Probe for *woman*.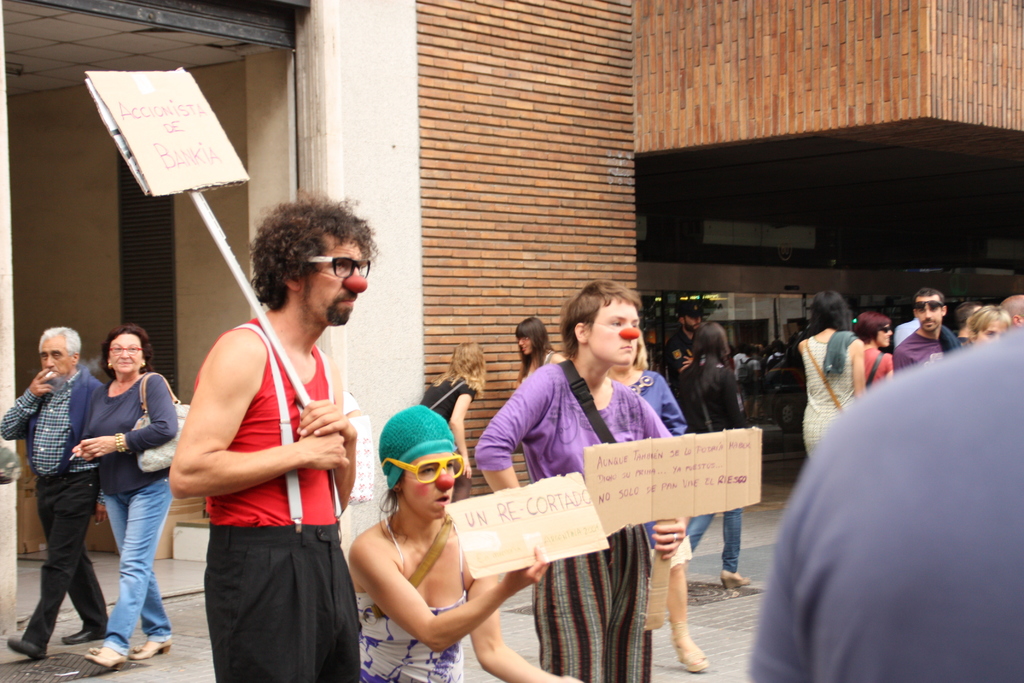
Probe result: crop(967, 303, 1012, 350).
